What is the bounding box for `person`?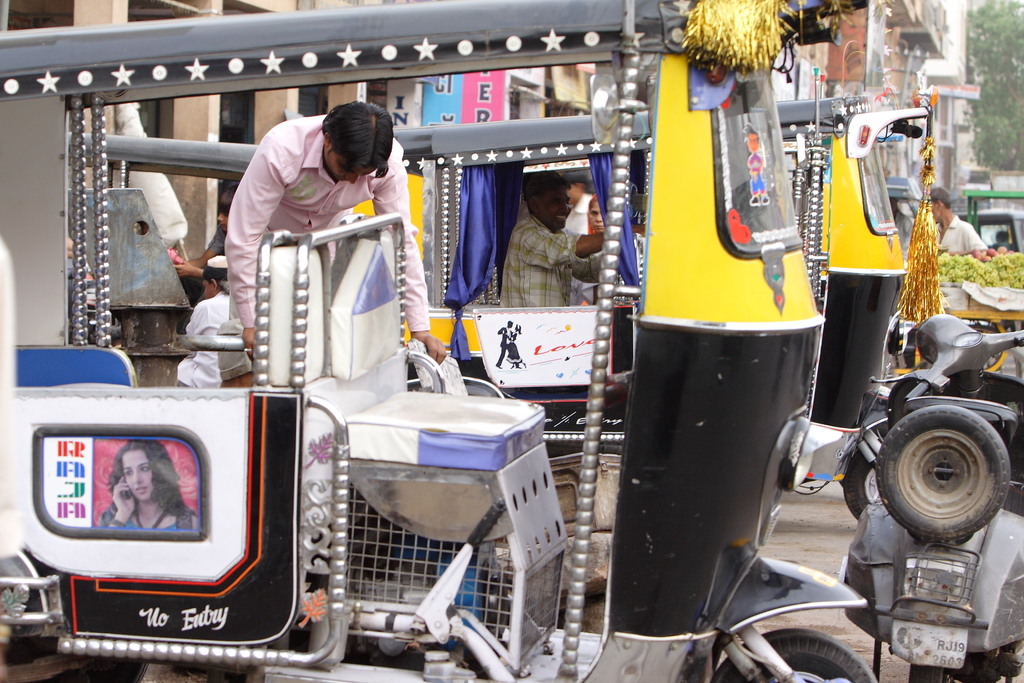
(left=497, top=170, right=648, bottom=313).
